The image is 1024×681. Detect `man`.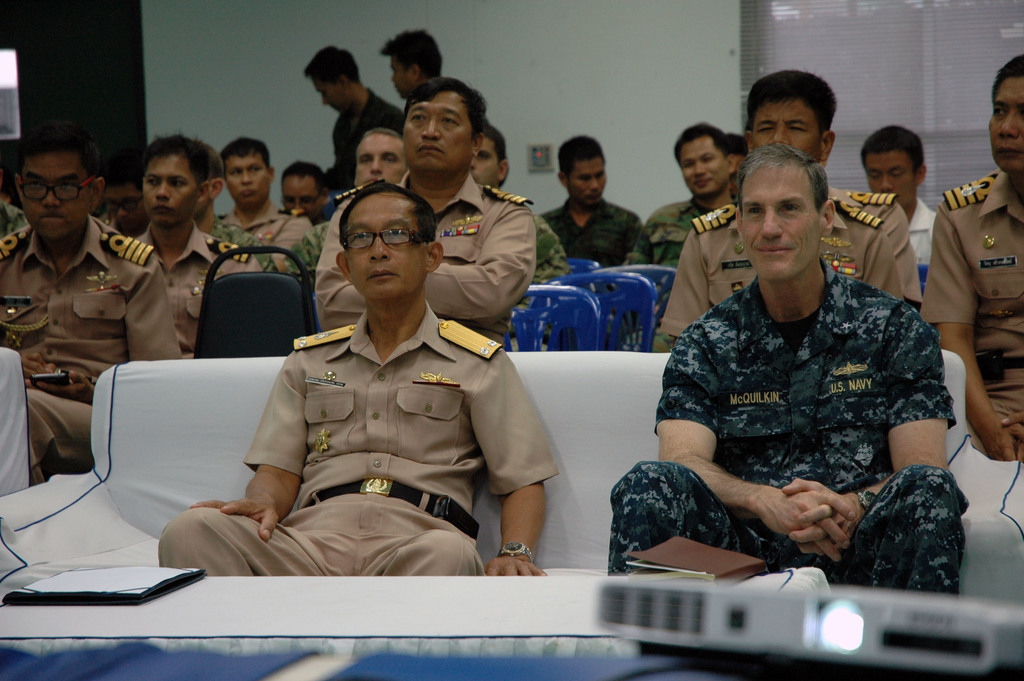
Detection: bbox(157, 174, 559, 575).
